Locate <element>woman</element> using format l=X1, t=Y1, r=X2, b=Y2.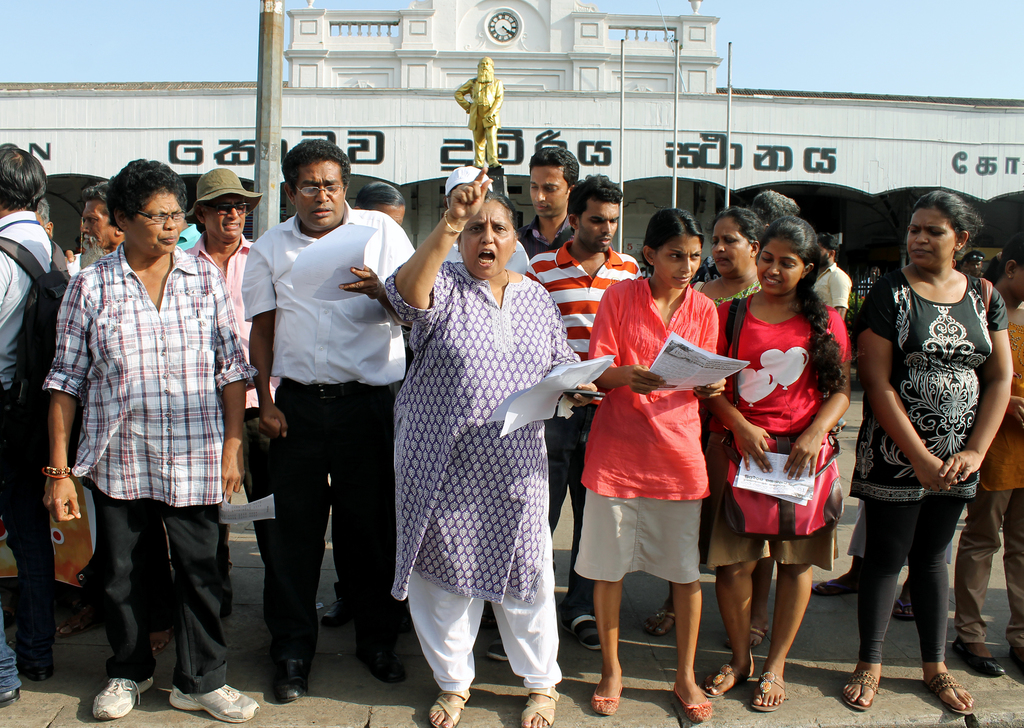
l=568, t=206, r=724, b=724.
